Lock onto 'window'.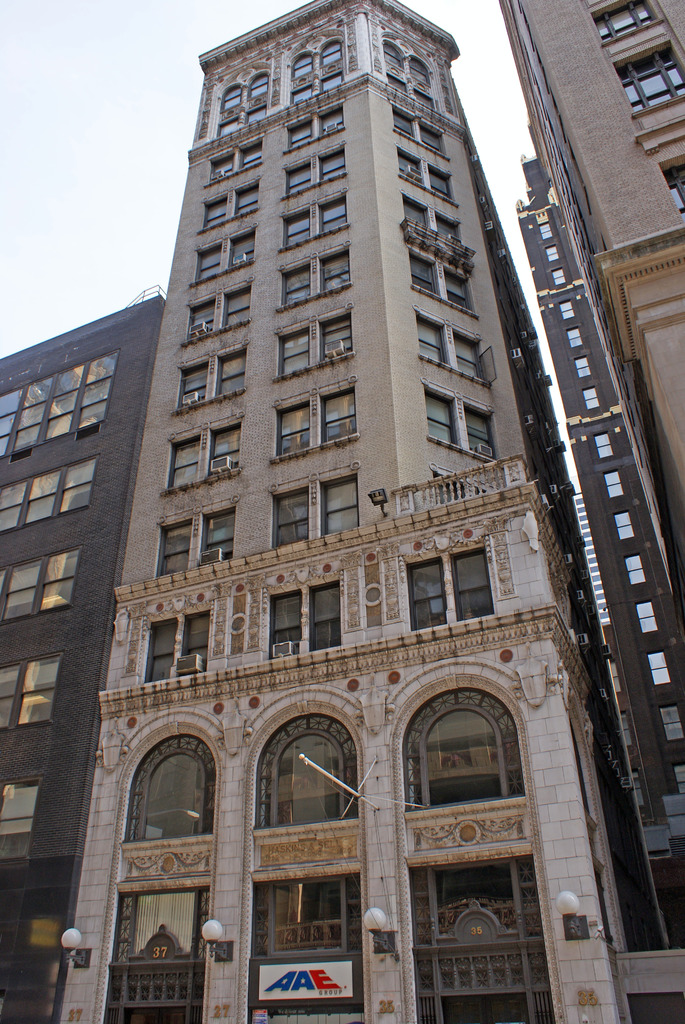
Locked: locate(663, 160, 684, 218).
